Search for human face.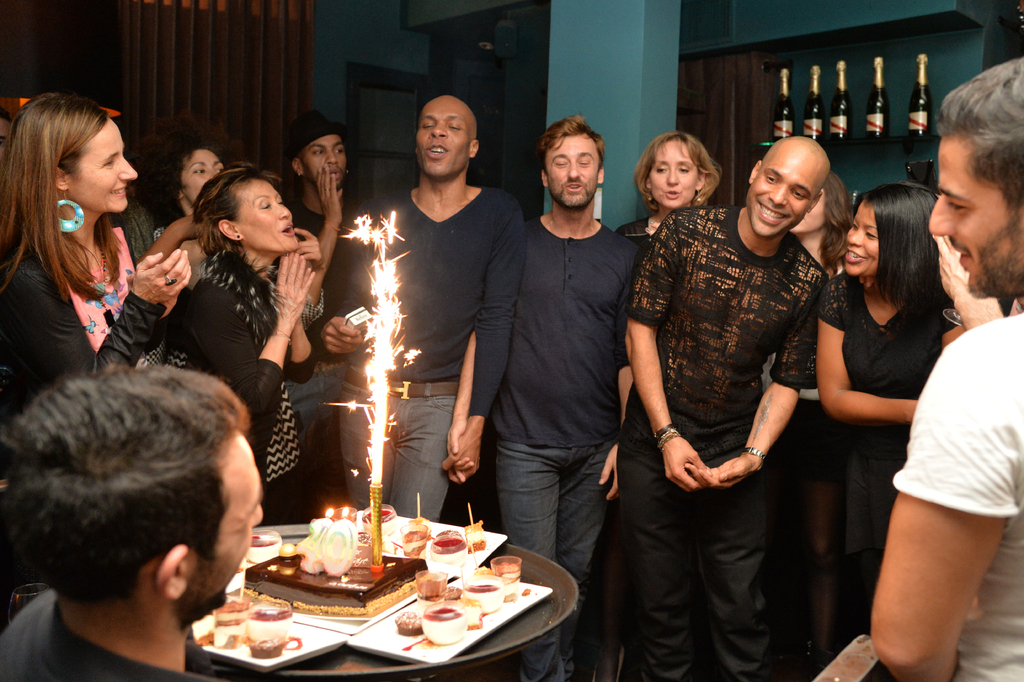
Found at (652, 136, 698, 208).
